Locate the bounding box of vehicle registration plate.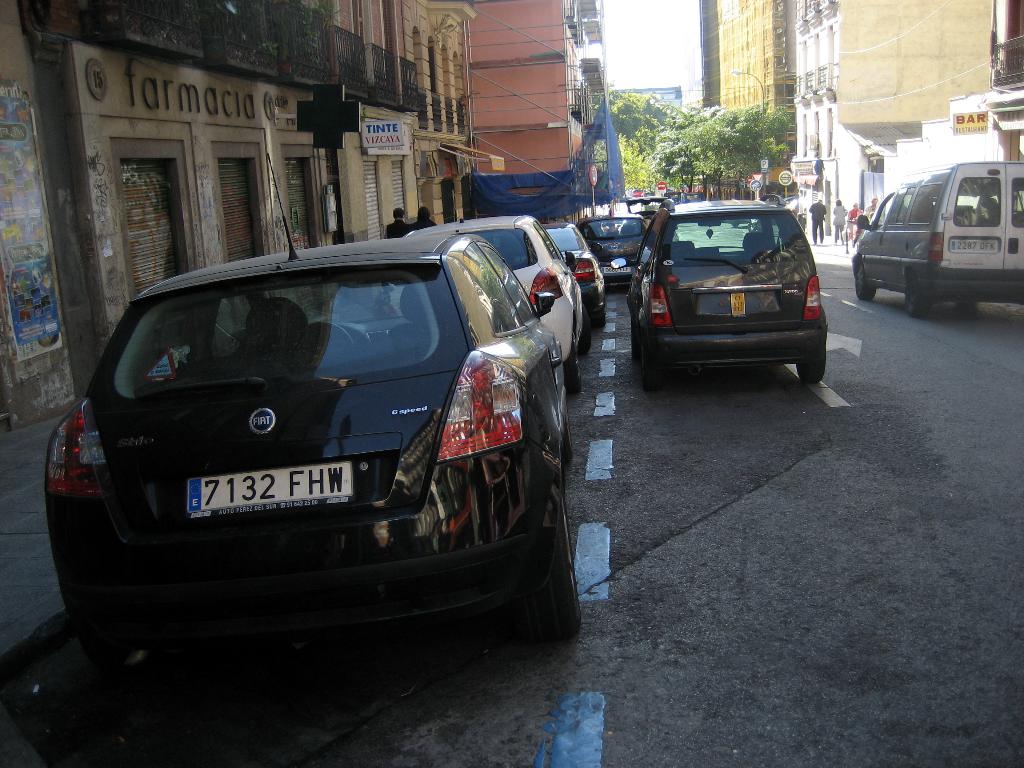
Bounding box: [left=188, top=461, right=351, bottom=514].
